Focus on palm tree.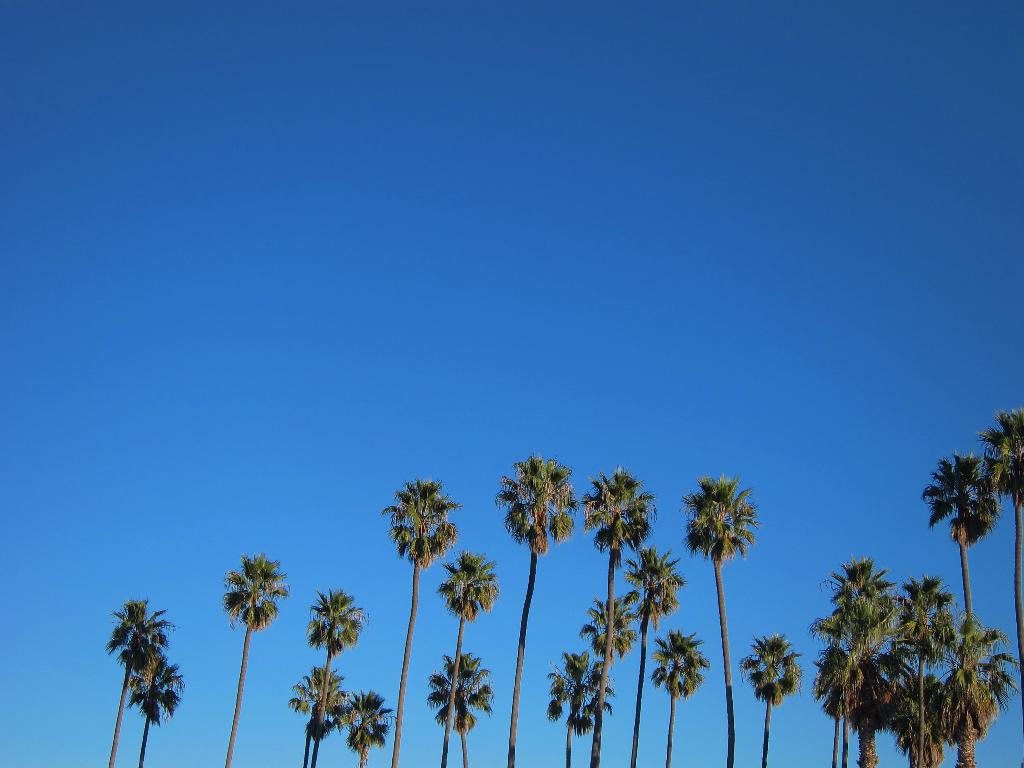
Focused at 497, 457, 566, 756.
